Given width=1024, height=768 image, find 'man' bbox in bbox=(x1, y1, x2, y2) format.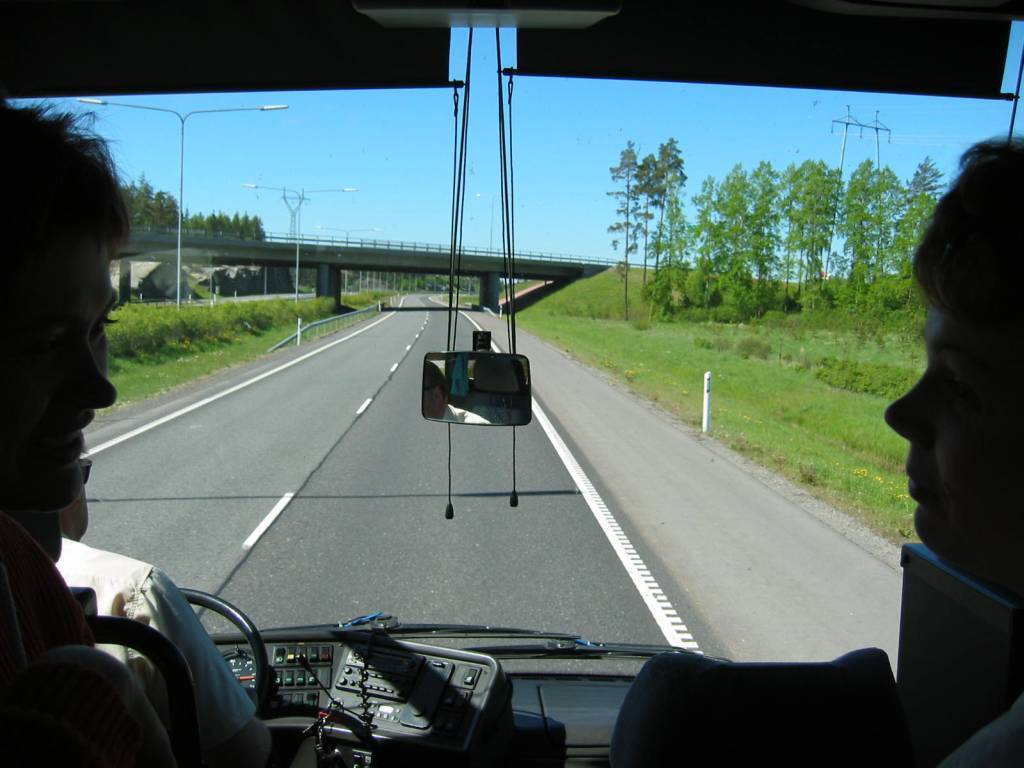
bbox=(0, 104, 128, 767).
